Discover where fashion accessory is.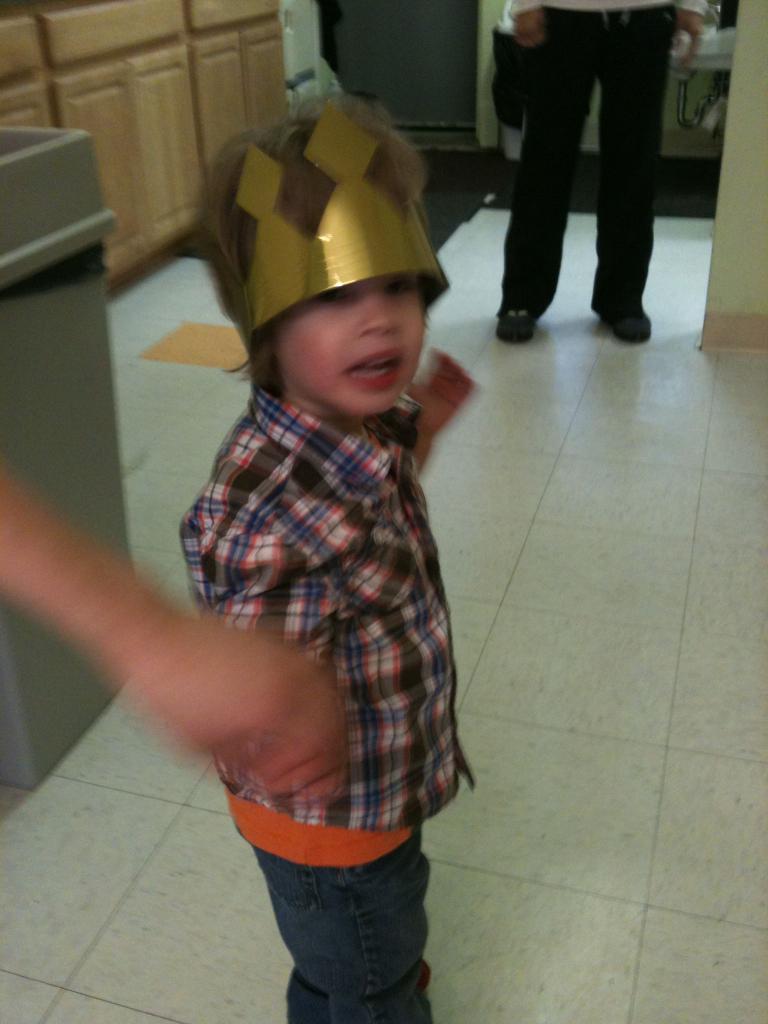
Discovered at <box>493,307,544,344</box>.
